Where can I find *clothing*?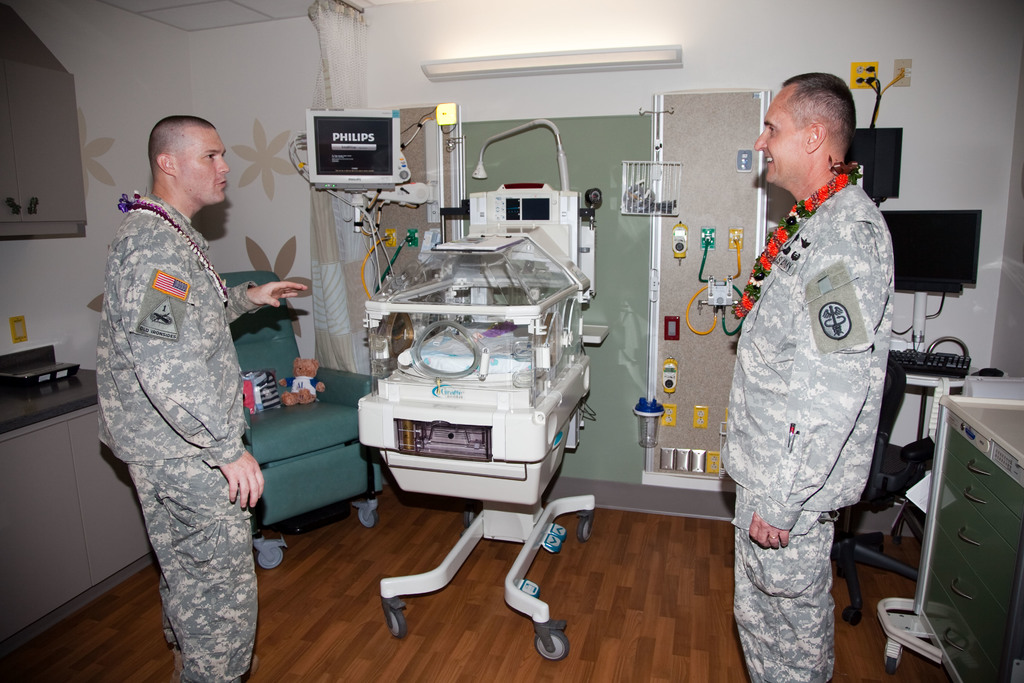
You can find it at rect(85, 136, 278, 657).
